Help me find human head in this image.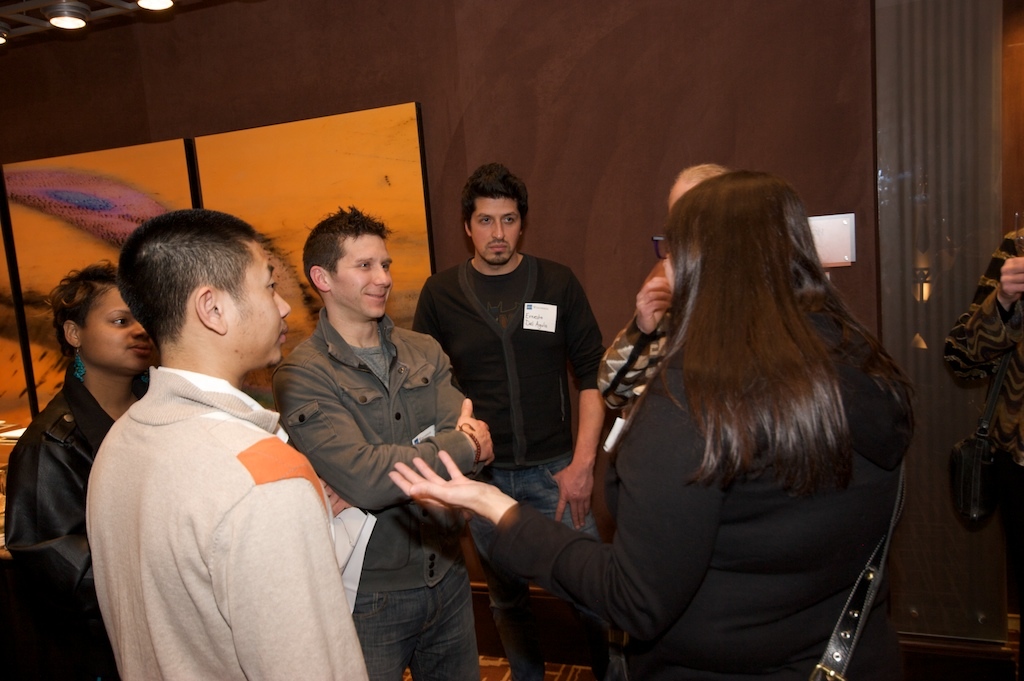
Found it: locate(53, 263, 150, 371).
